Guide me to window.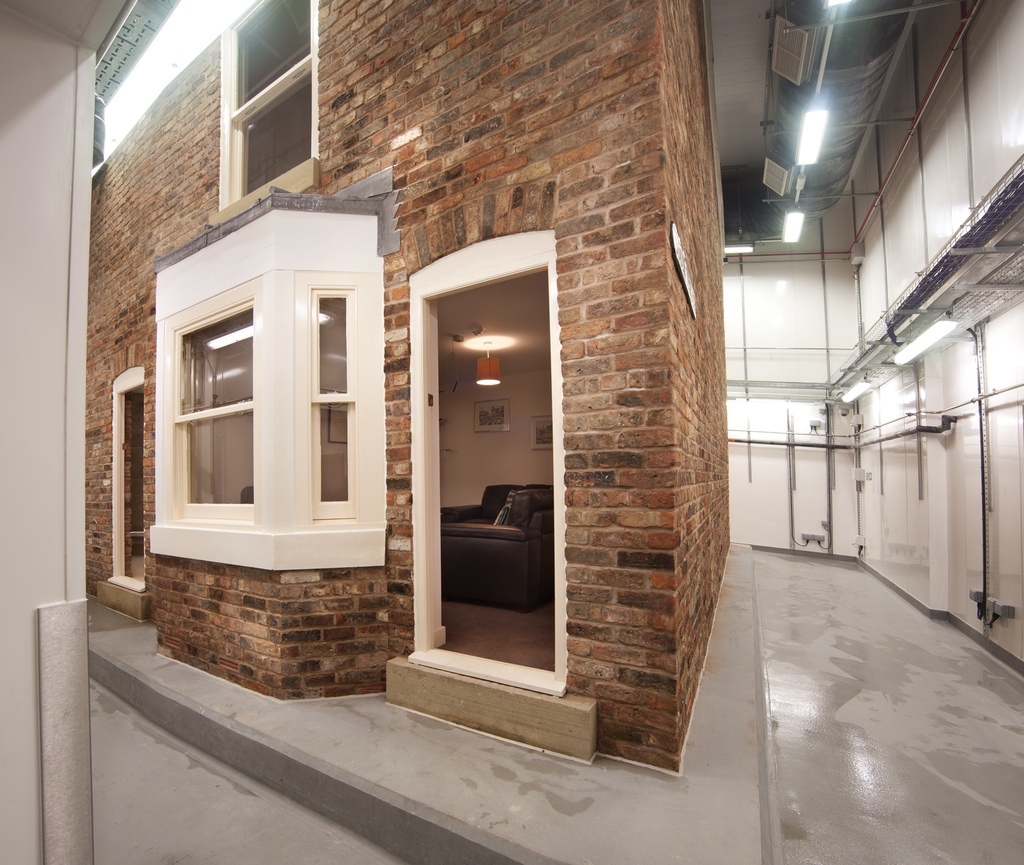
Guidance: {"x1": 311, "y1": 287, "x2": 357, "y2": 508}.
